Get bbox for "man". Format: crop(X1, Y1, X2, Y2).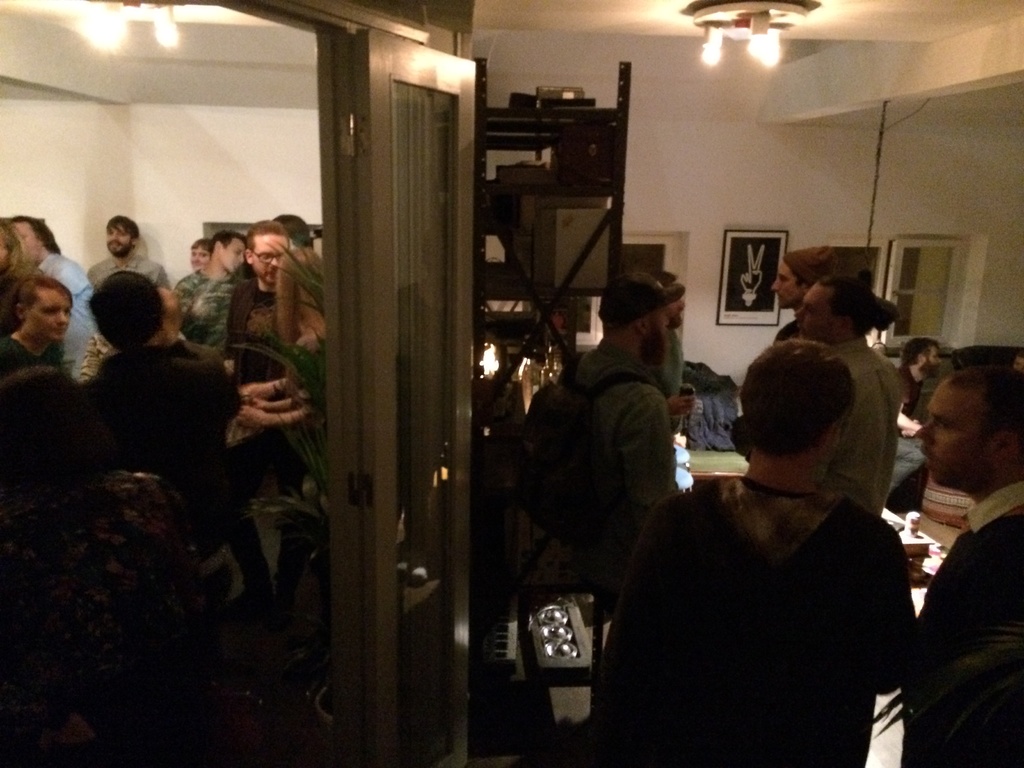
crop(896, 335, 945, 410).
